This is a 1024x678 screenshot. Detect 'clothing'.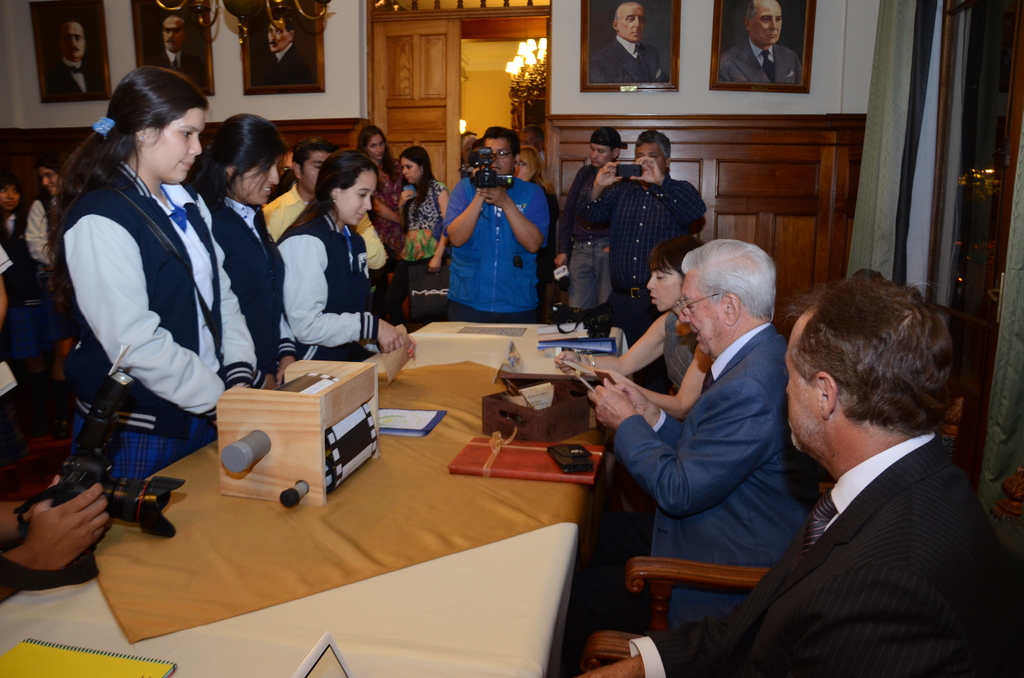
[x1=554, y1=163, x2=618, y2=312].
